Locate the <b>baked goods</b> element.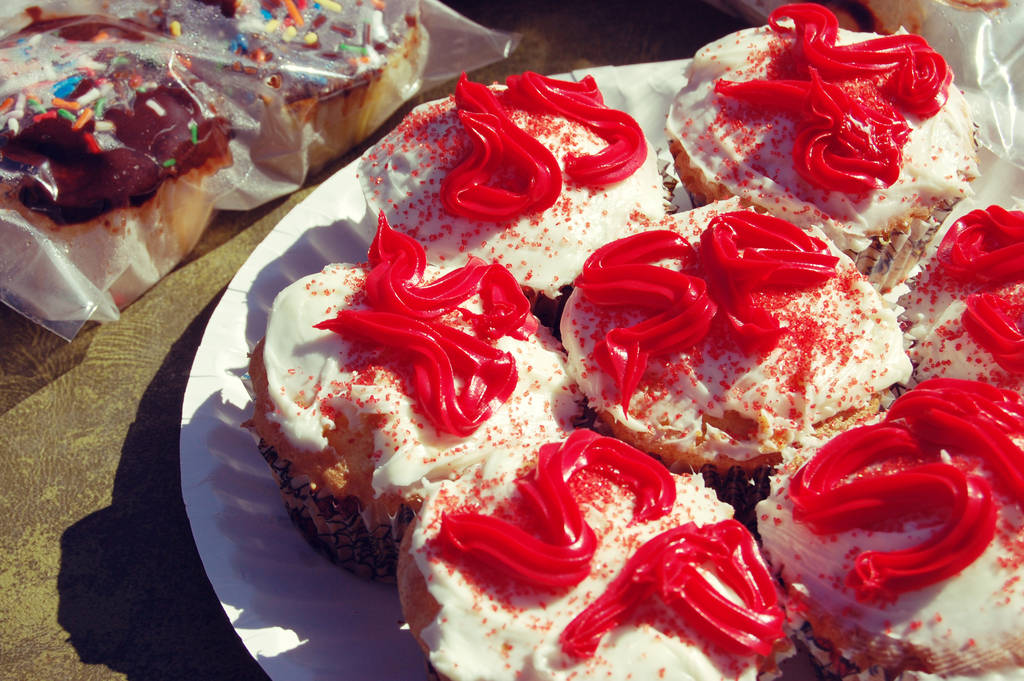
Element bbox: Rect(399, 426, 799, 680).
